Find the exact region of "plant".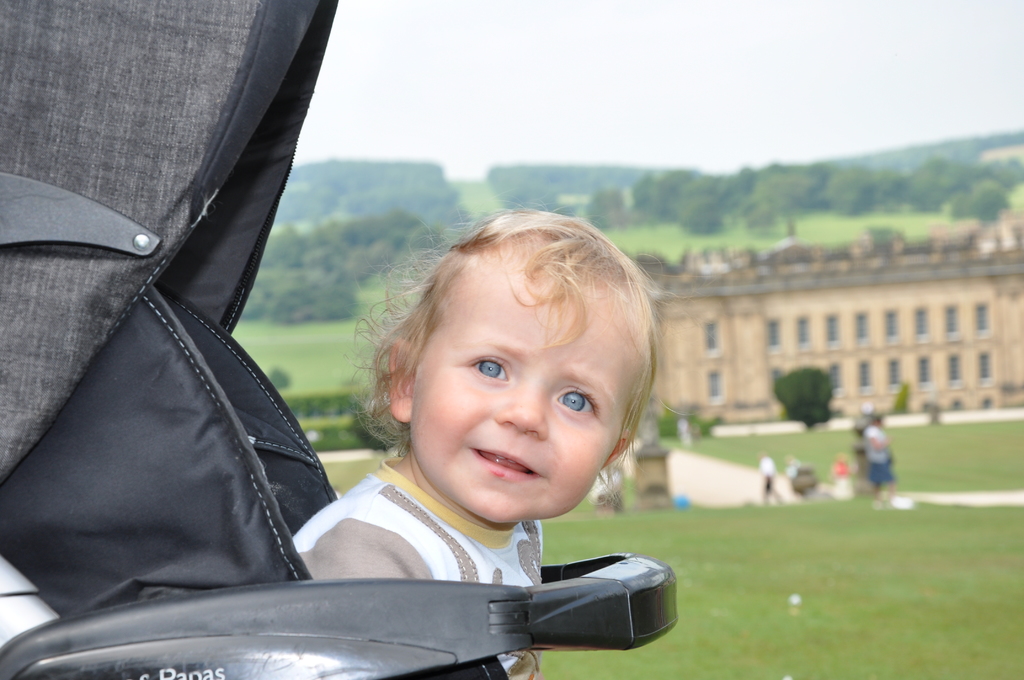
Exact region: locate(778, 366, 842, 424).
